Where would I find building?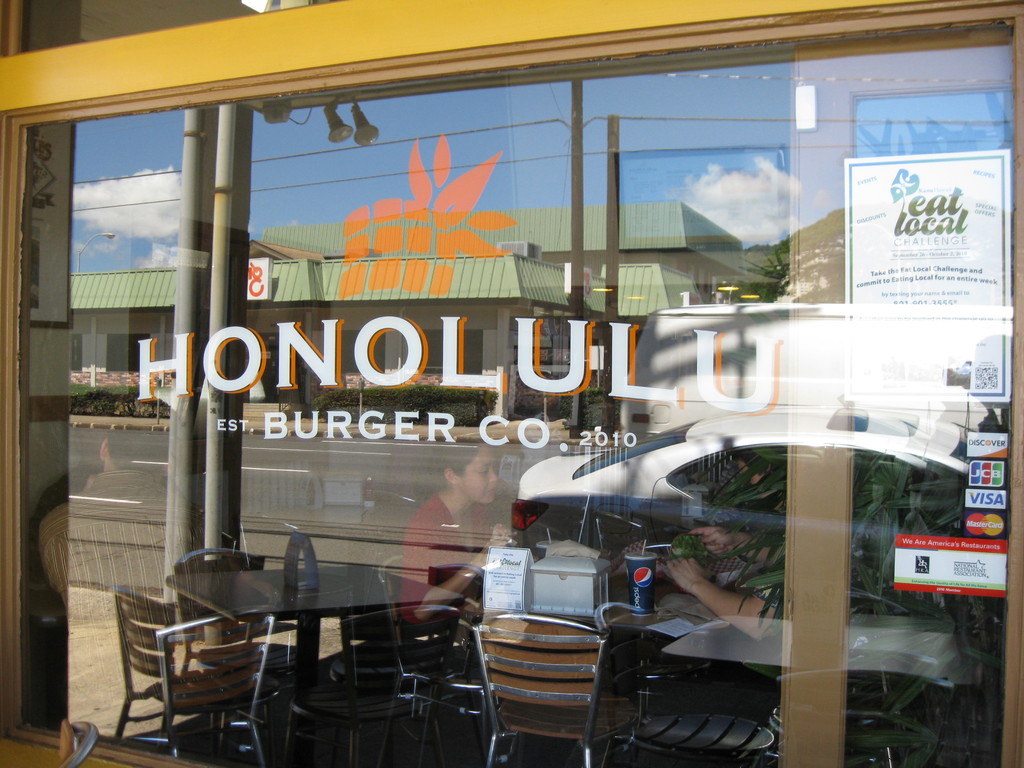
At left=0, top=0, right=1023, bottom=767.
